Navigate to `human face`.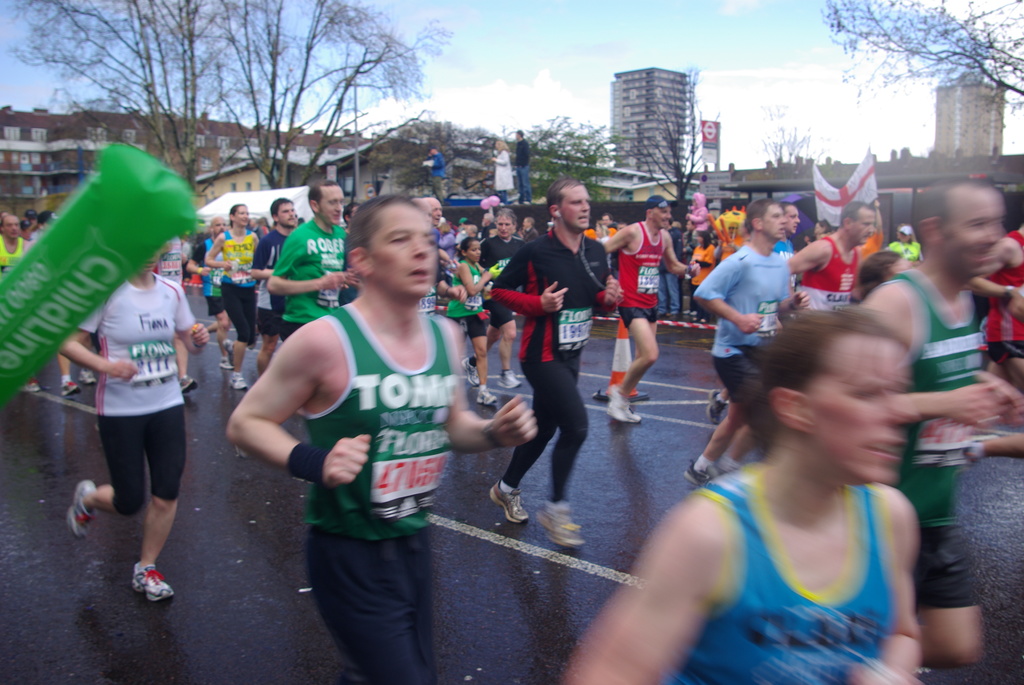
Navigation target: 651:206:673:230.
